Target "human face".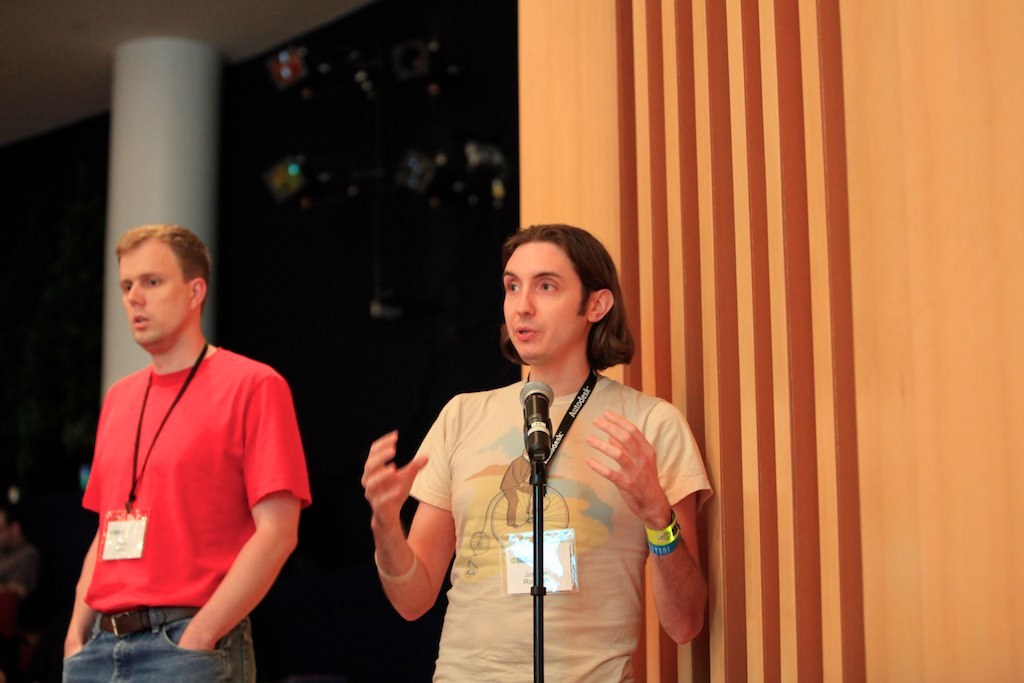
Target region: 119:236:188:338.
